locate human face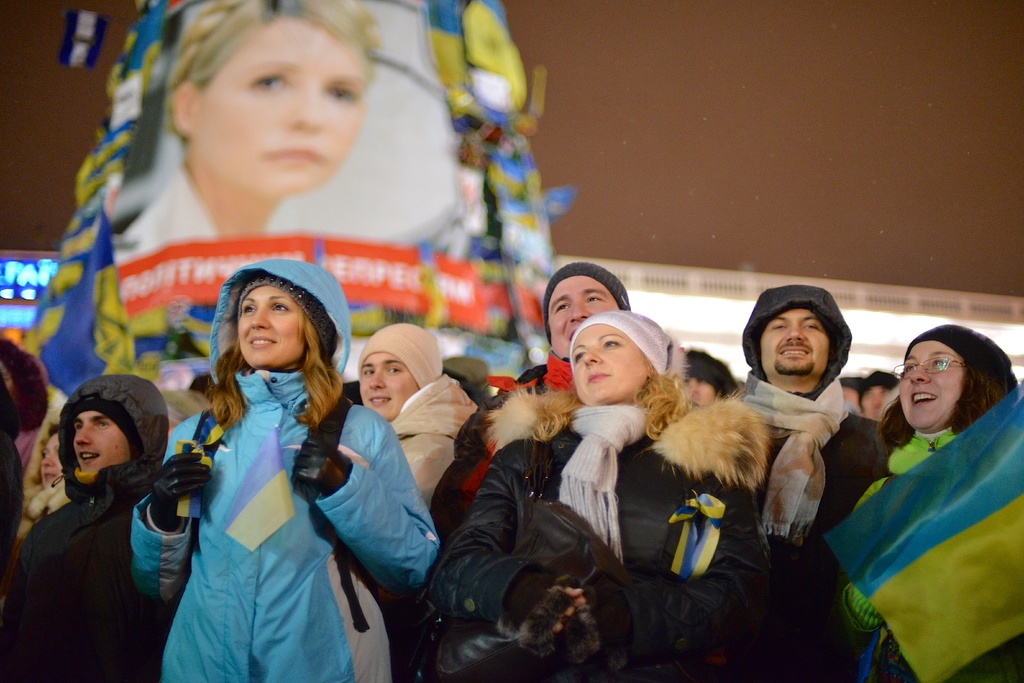
[x1=762, y1=312, x2=829, y2=373]
